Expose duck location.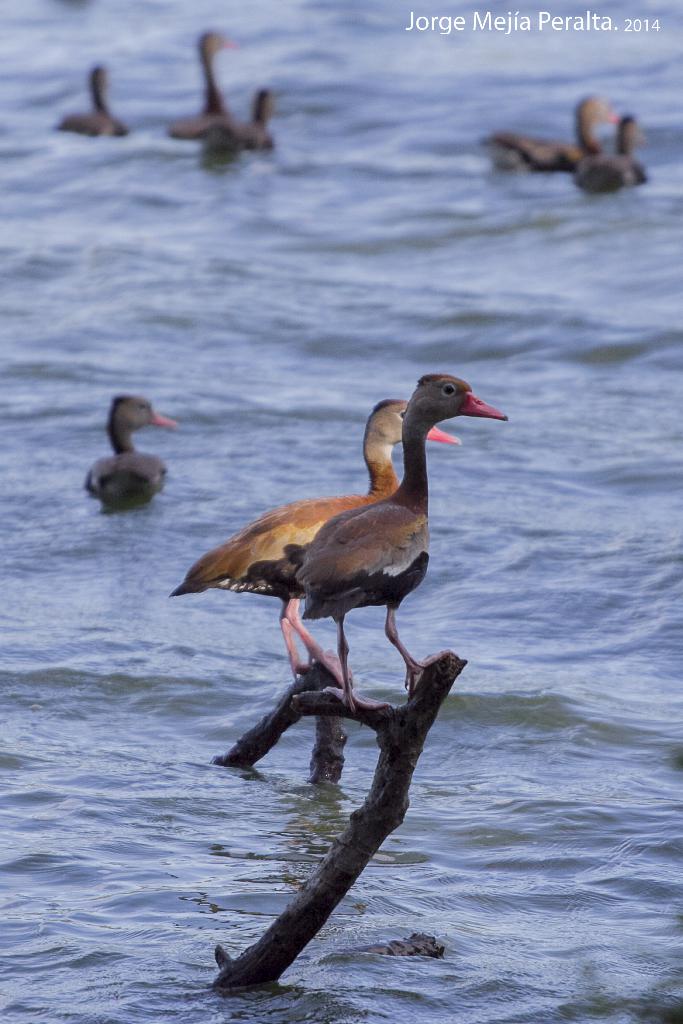
Exposed at 297:361:509:704.
